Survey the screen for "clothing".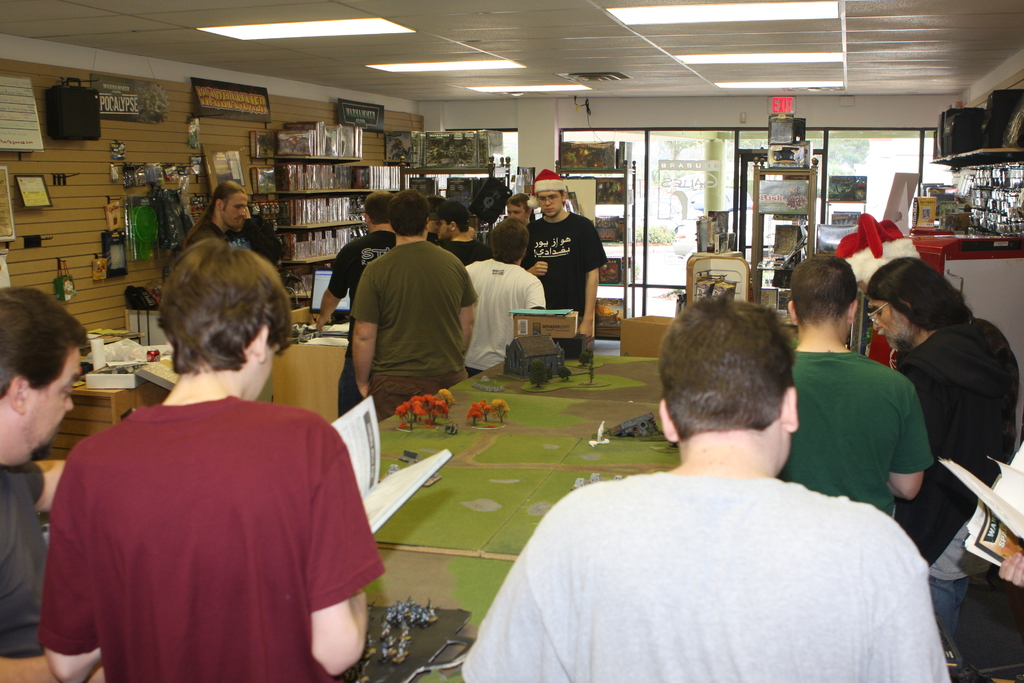
Survey found: locate(793, 349, 927, 520).
